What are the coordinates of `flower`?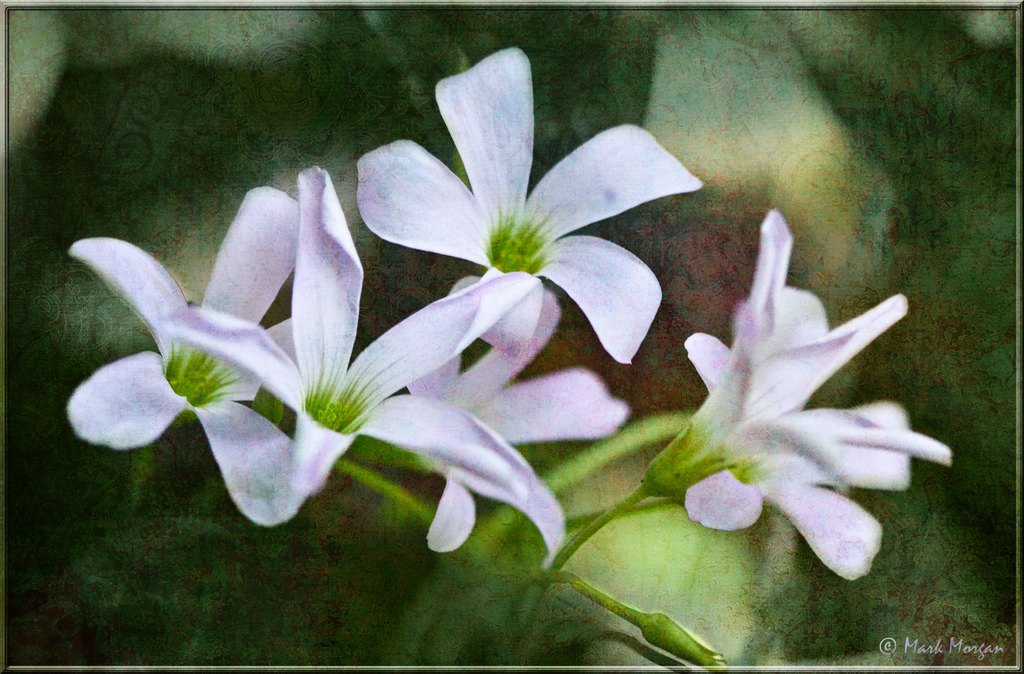
locate(69, 184, 328, 522).
